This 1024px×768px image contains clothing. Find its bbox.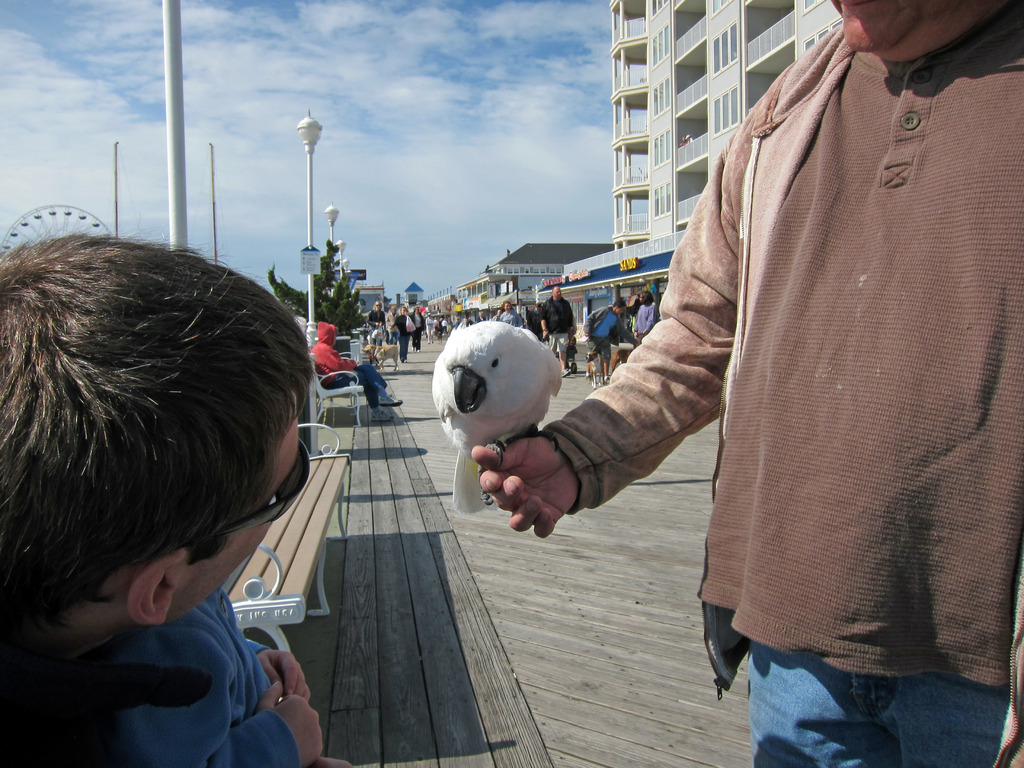
(x1=541, y1=22, x2=1023, y2=767).
